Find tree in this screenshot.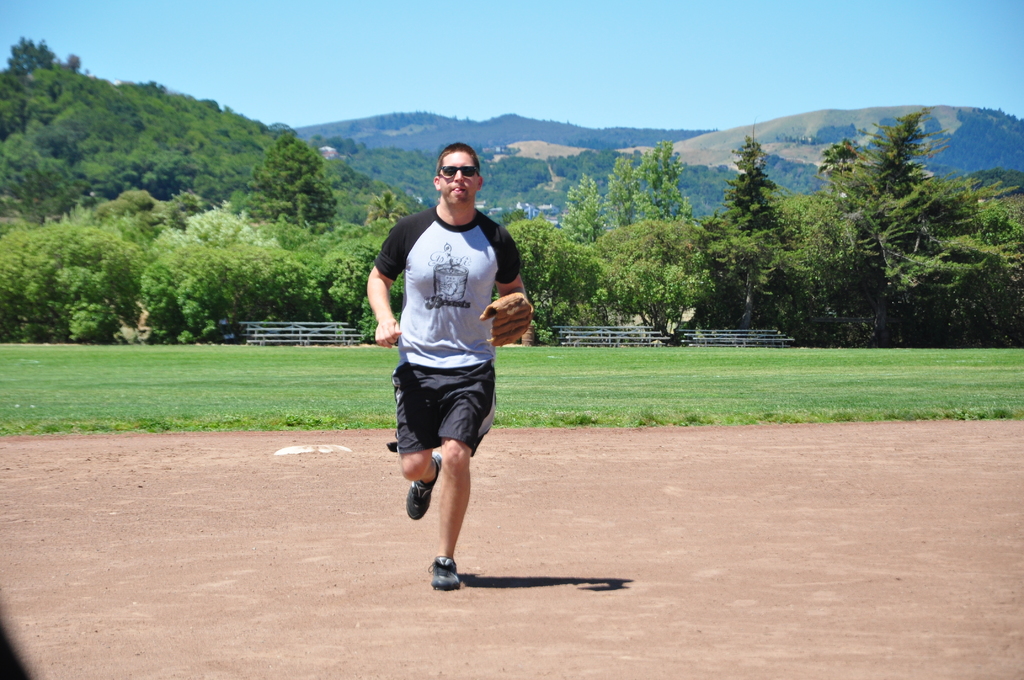
The bounding box for tree is [x1=785, y1=197, x2=868, y2=344].
